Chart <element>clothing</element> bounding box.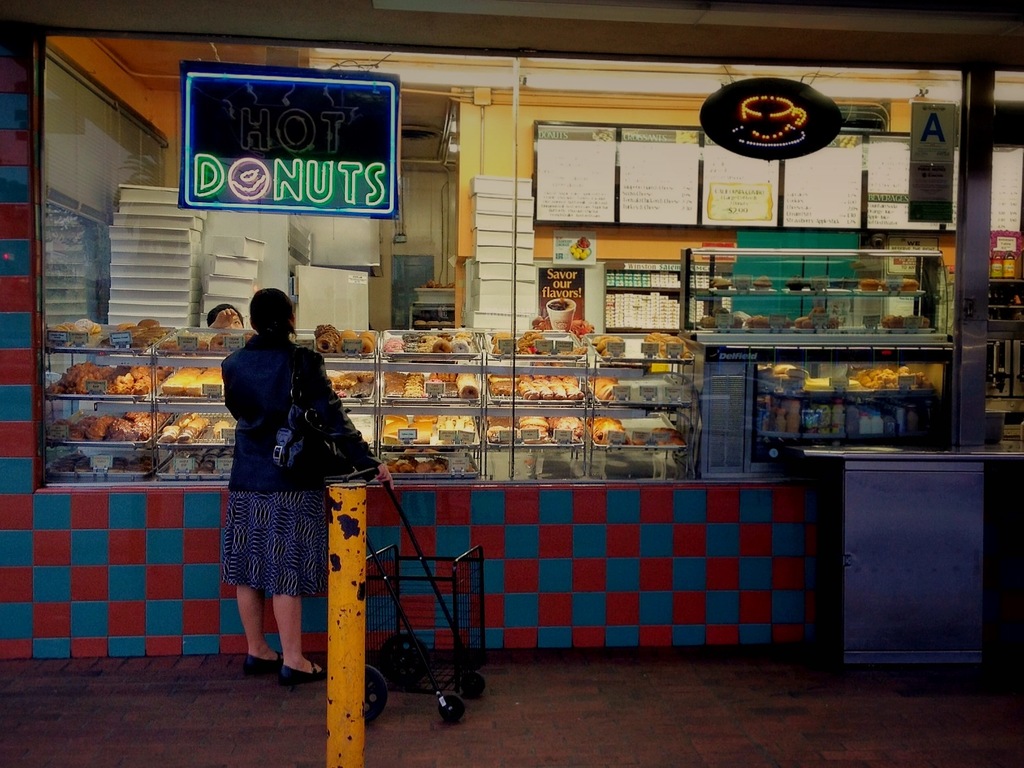
Charted: bbox=[209, 297, 356, 647].
